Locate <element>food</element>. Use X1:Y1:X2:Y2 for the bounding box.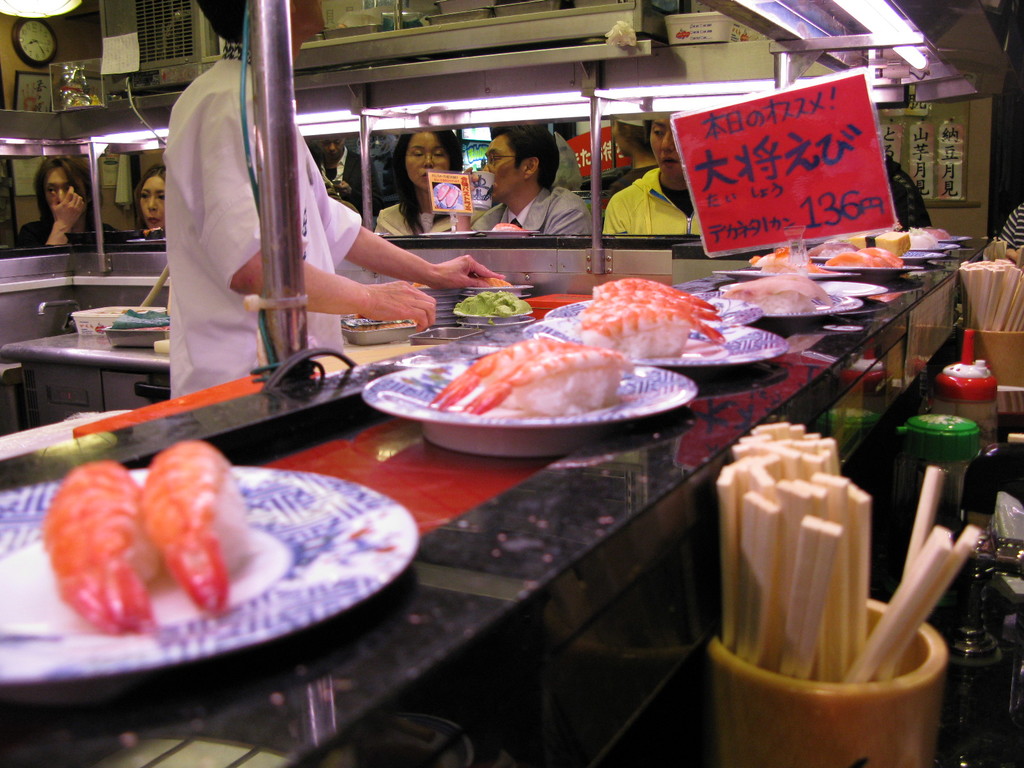
138:435:264:605.
